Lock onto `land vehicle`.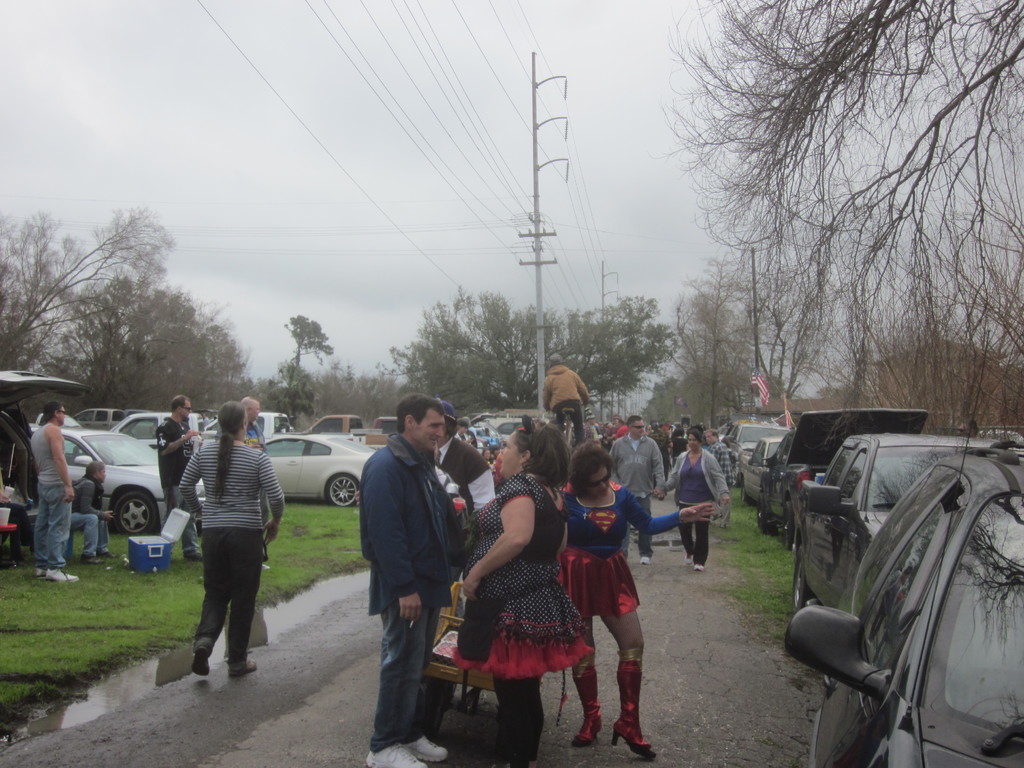
Locked: box(758, 405, 934, 545).
